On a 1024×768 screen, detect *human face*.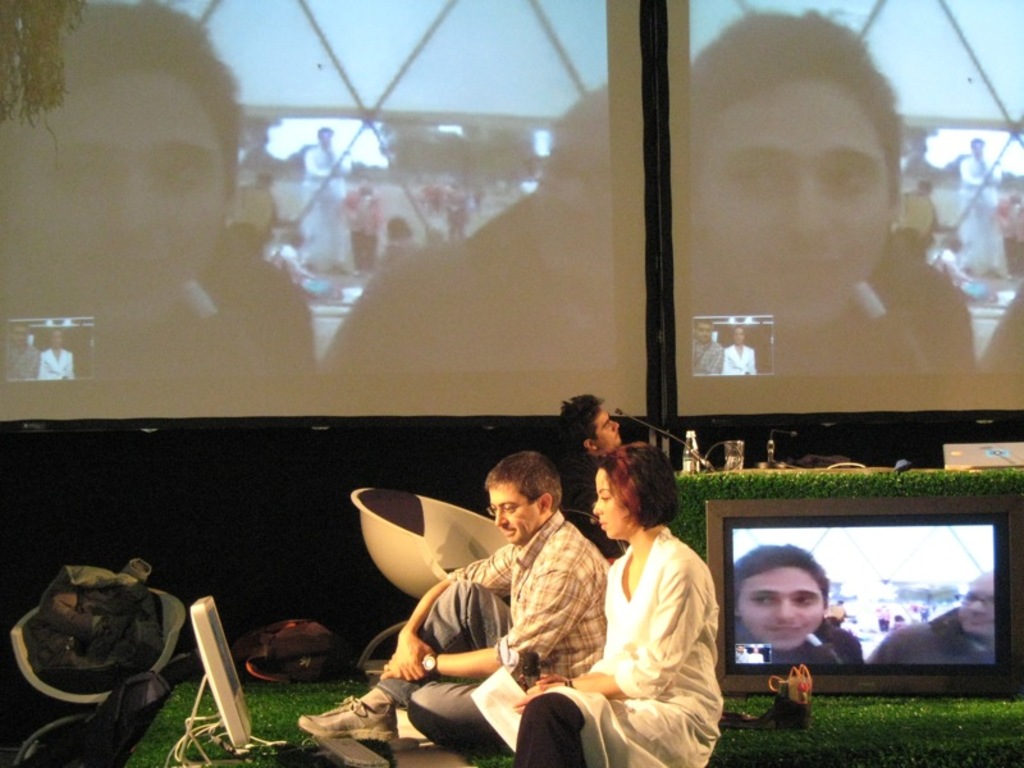
[x1=586, y1=465, x2=626, y2=536].
